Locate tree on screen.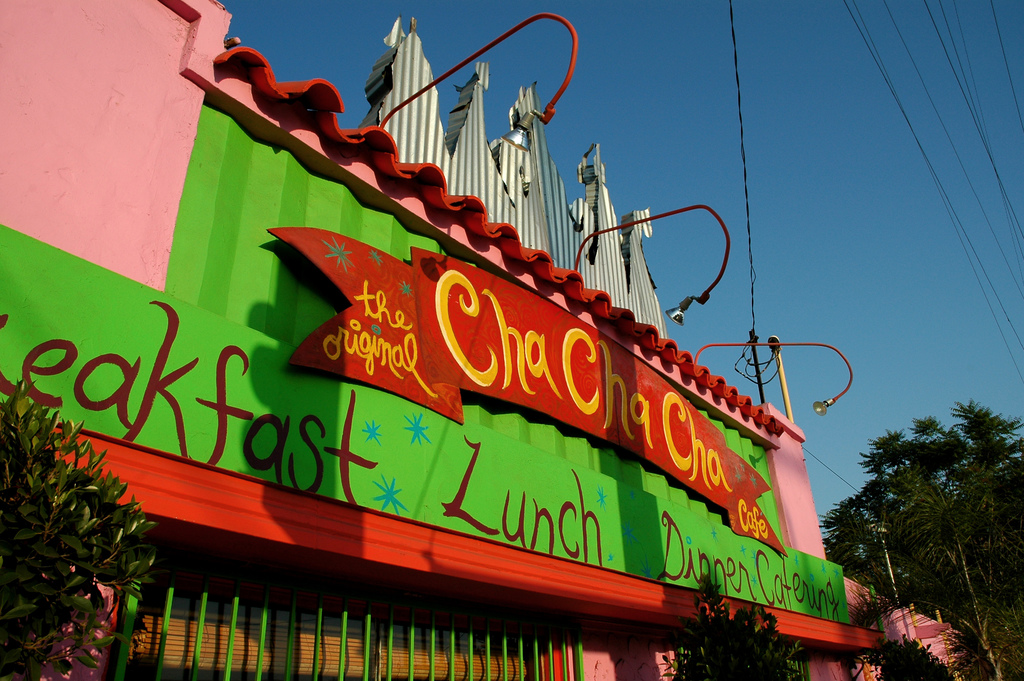
On screen at 814 391 1023 680.
